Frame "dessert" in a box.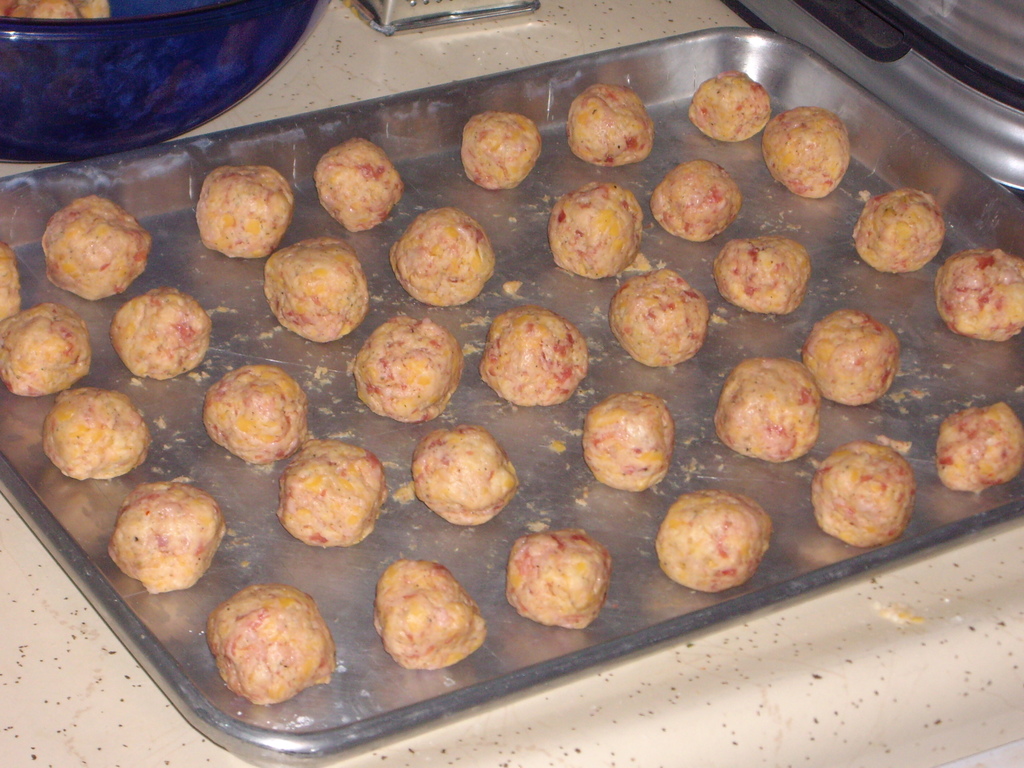
select_region(796, 308, 899, 405).
